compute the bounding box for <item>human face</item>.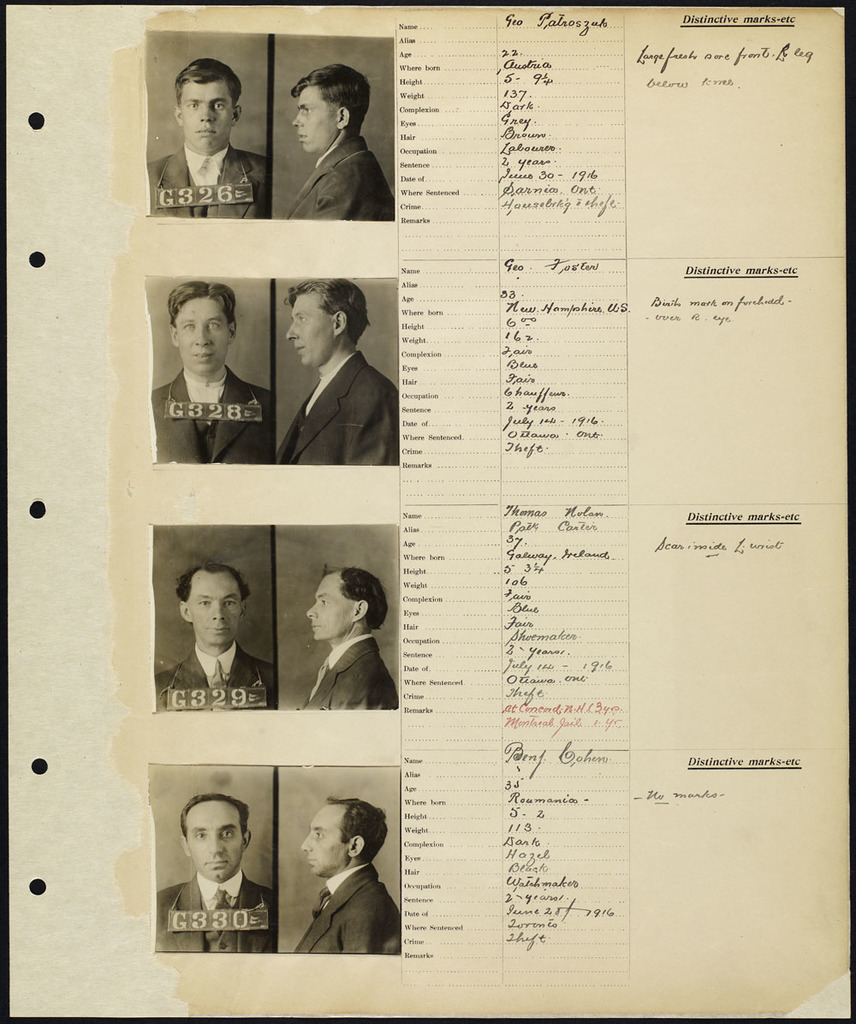
[x1=181, y1=81, x2=234, y2=152].
